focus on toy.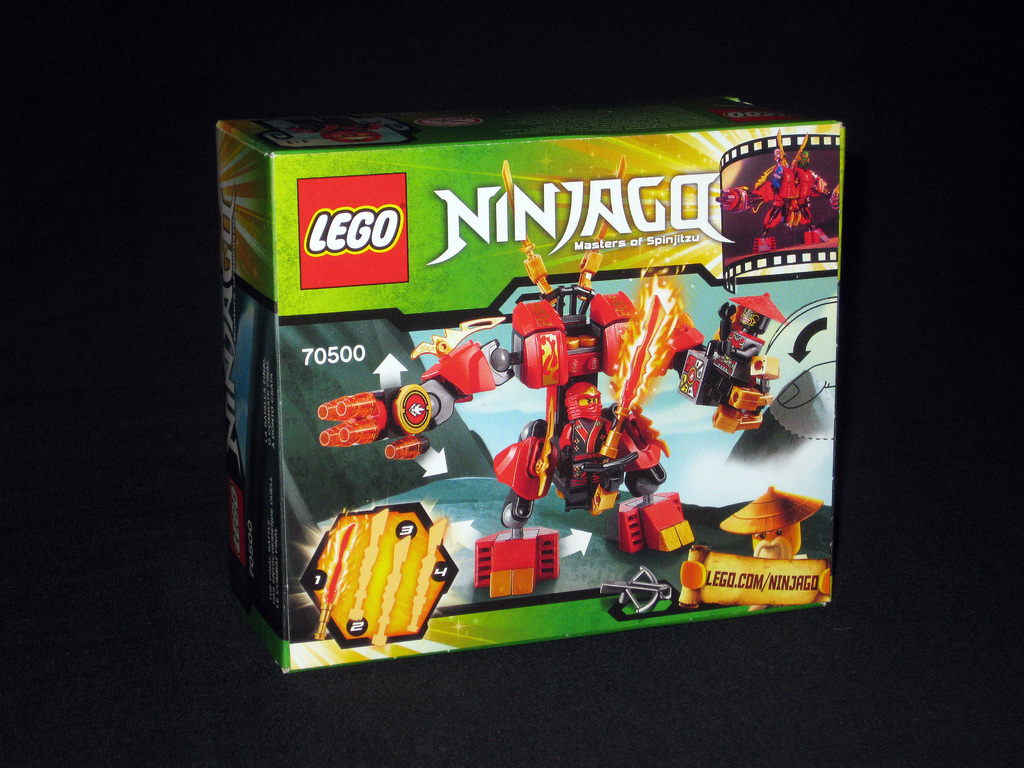
Focused at 310,161,785,597.
